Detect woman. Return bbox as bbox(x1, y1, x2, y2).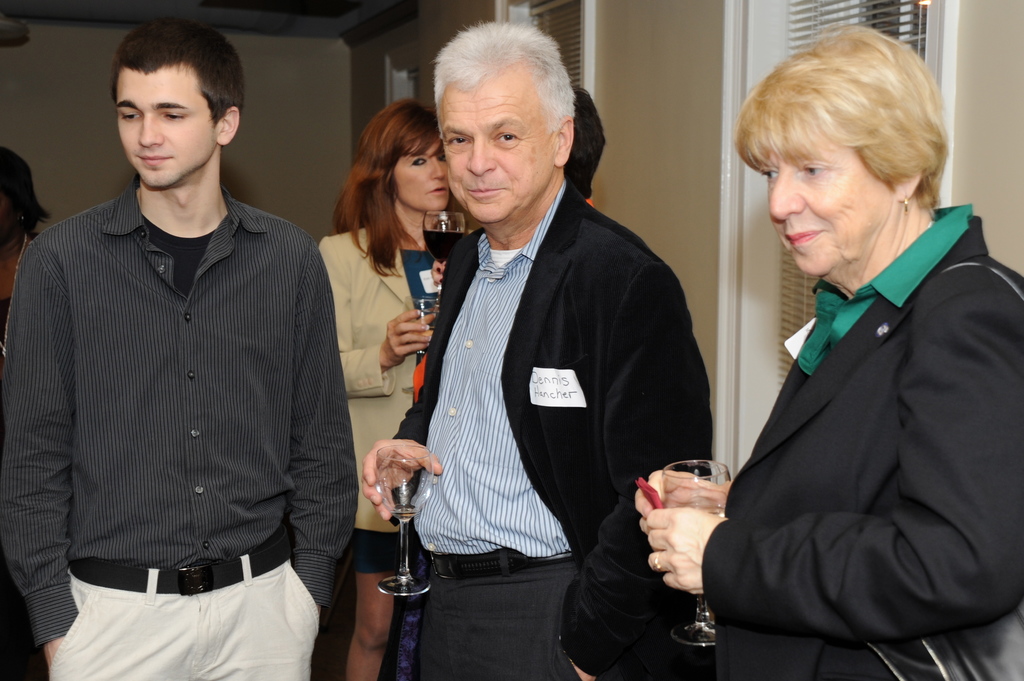
bbox(701, 38, 1003, 680).
